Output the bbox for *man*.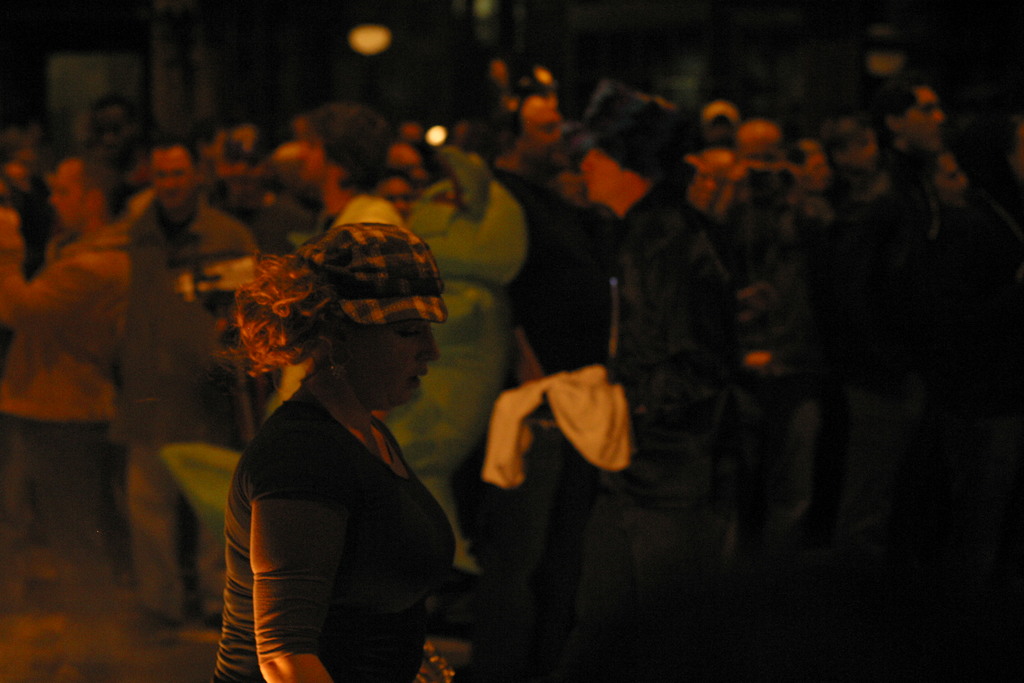
bbox=(119, 132, 263, 635).
